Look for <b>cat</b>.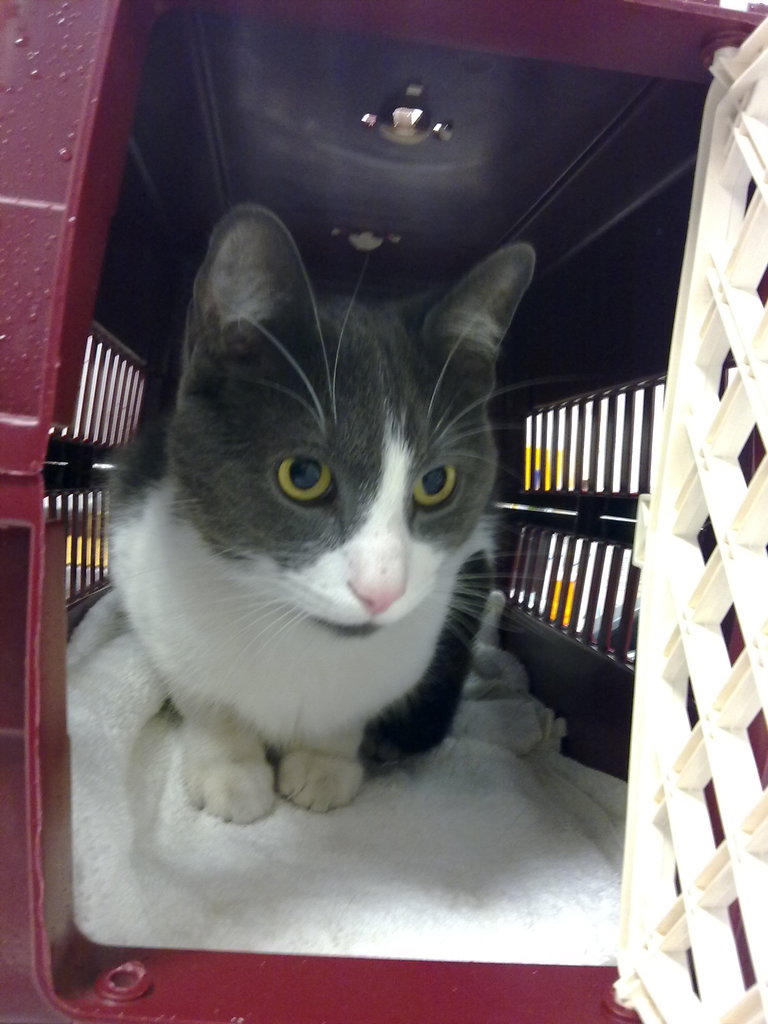
Found: {"x1": 93, "y1": 205, "x2": 529, "y2": 828}.
